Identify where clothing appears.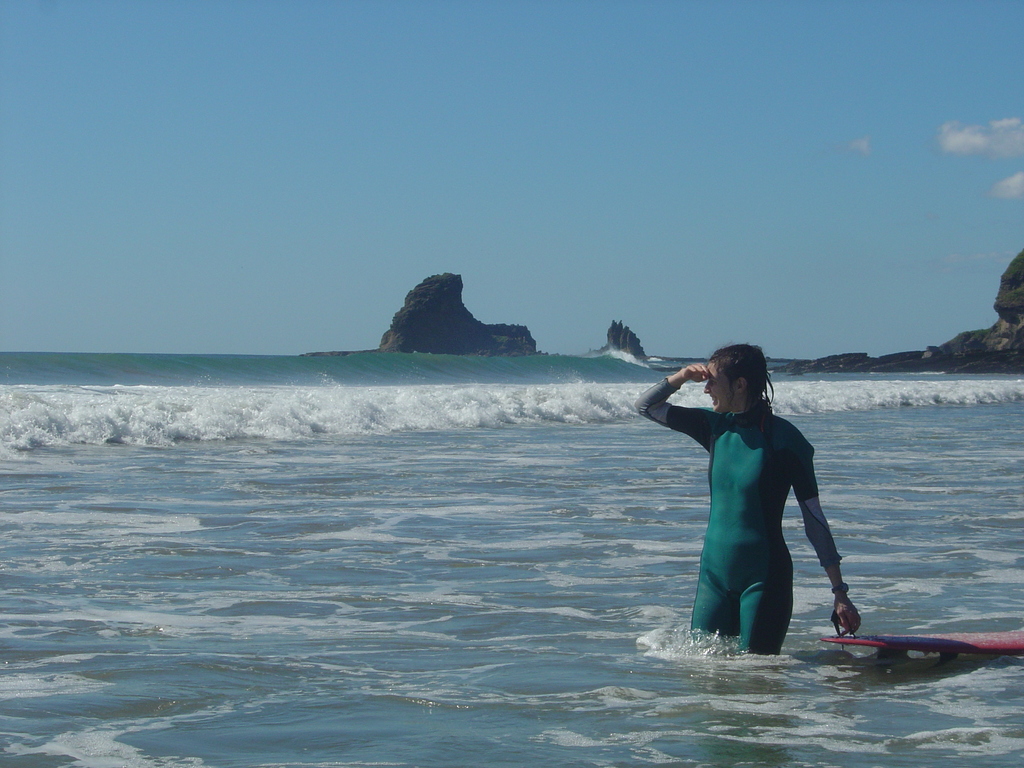
Appears at (left=662, top=360, right=845, bottom=633).
